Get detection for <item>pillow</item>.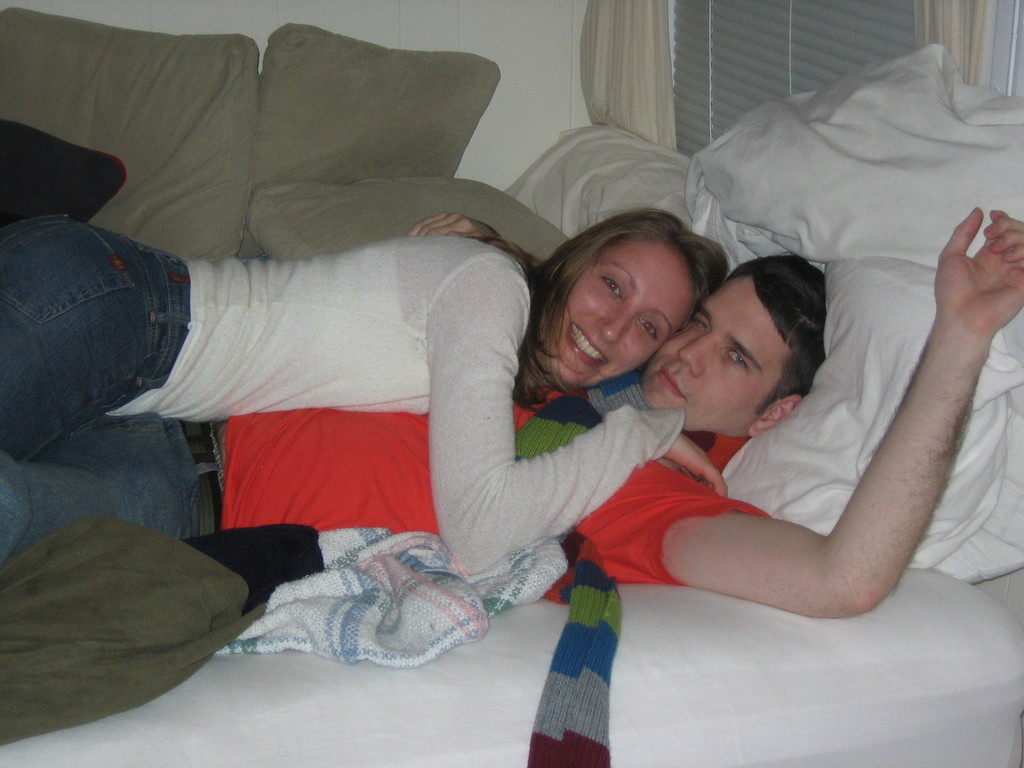
Detection: detection(4, 13, 252, 268).
